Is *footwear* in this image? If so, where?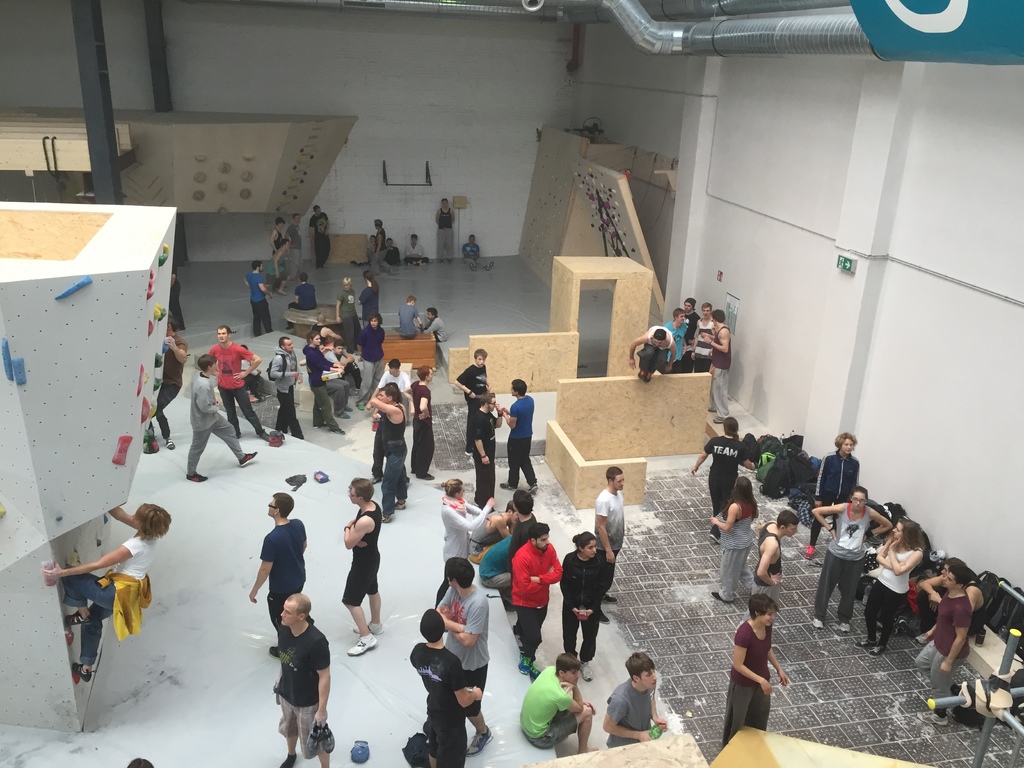
Yes, at BBox(165, 440, 174, 449).
